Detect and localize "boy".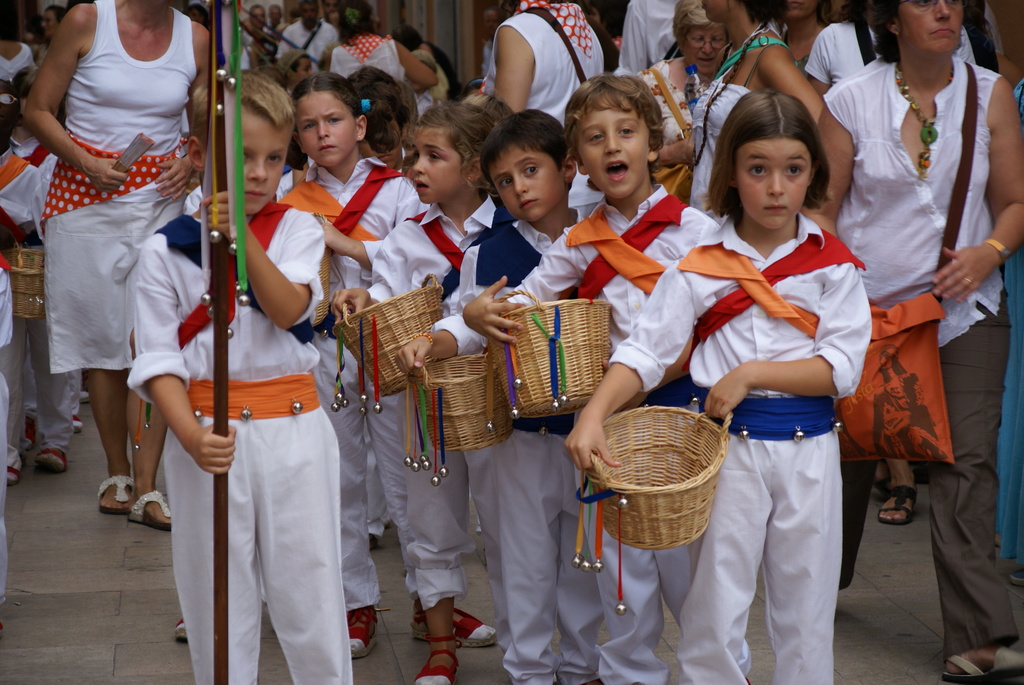
Localized at (0,253,9,637).
